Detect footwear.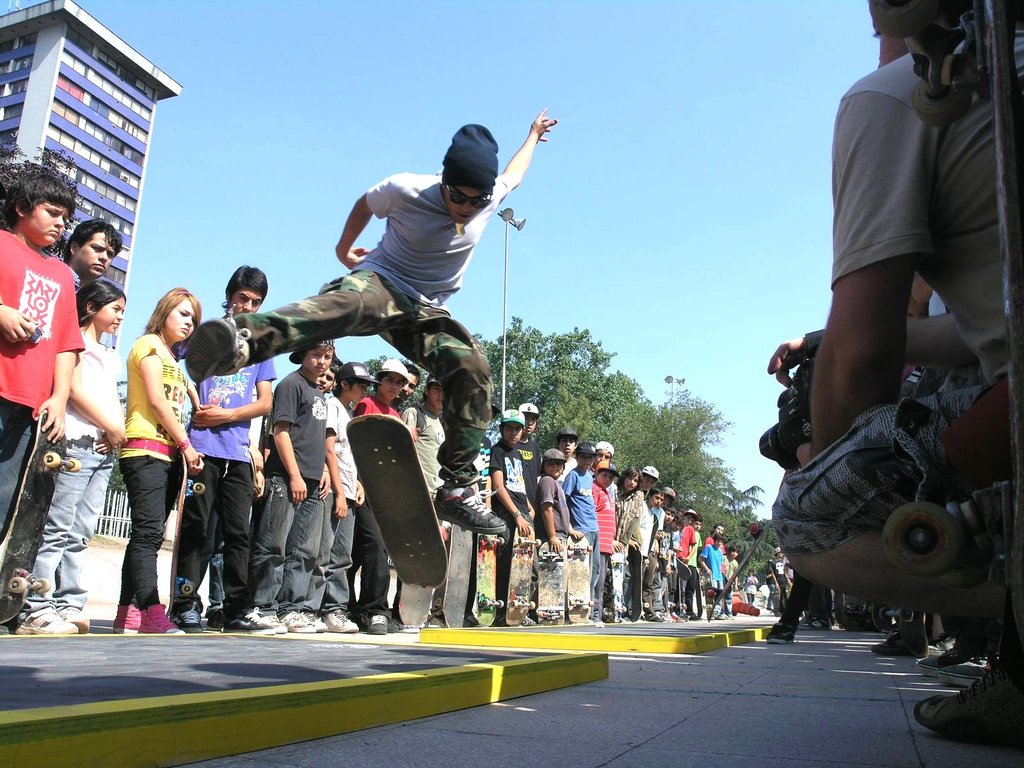
Detected at region(464, 614, 481, 627).
